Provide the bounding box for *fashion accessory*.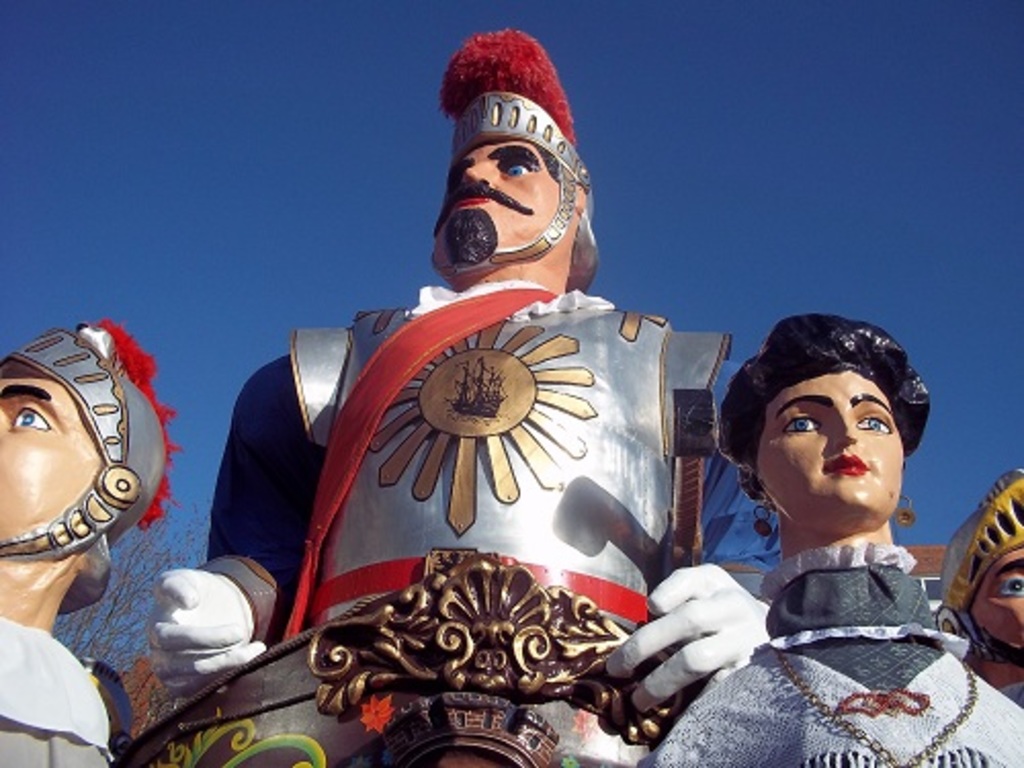
893, 492, 918, 530.
